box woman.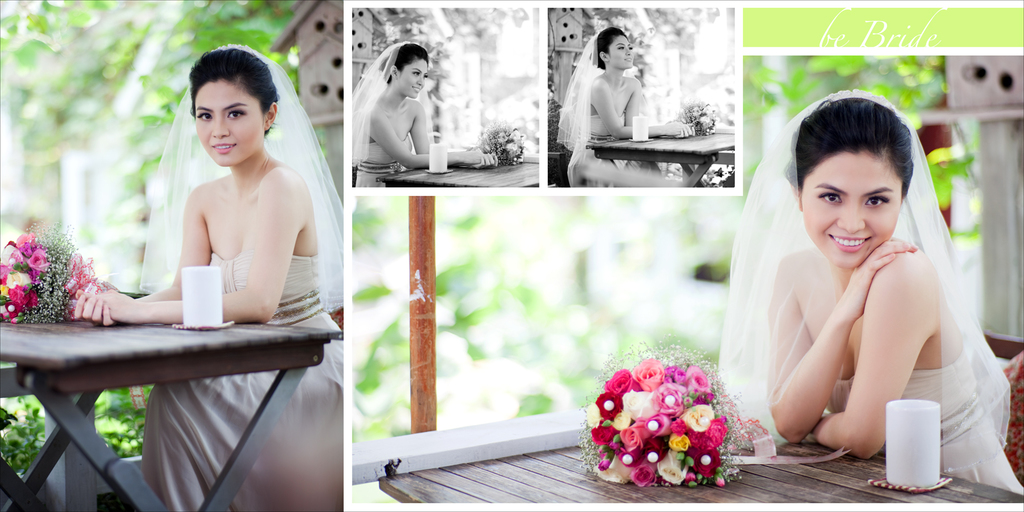
select_region(353, 39, 502, 186).
